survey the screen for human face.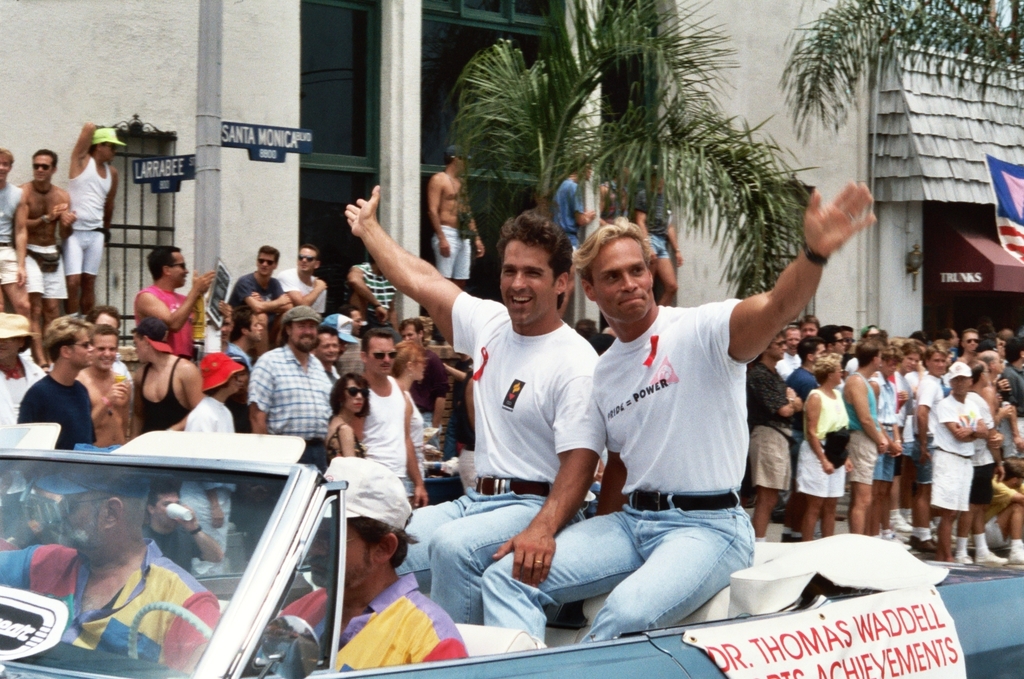
Survey found: rect(294, 249, 313, 271).
